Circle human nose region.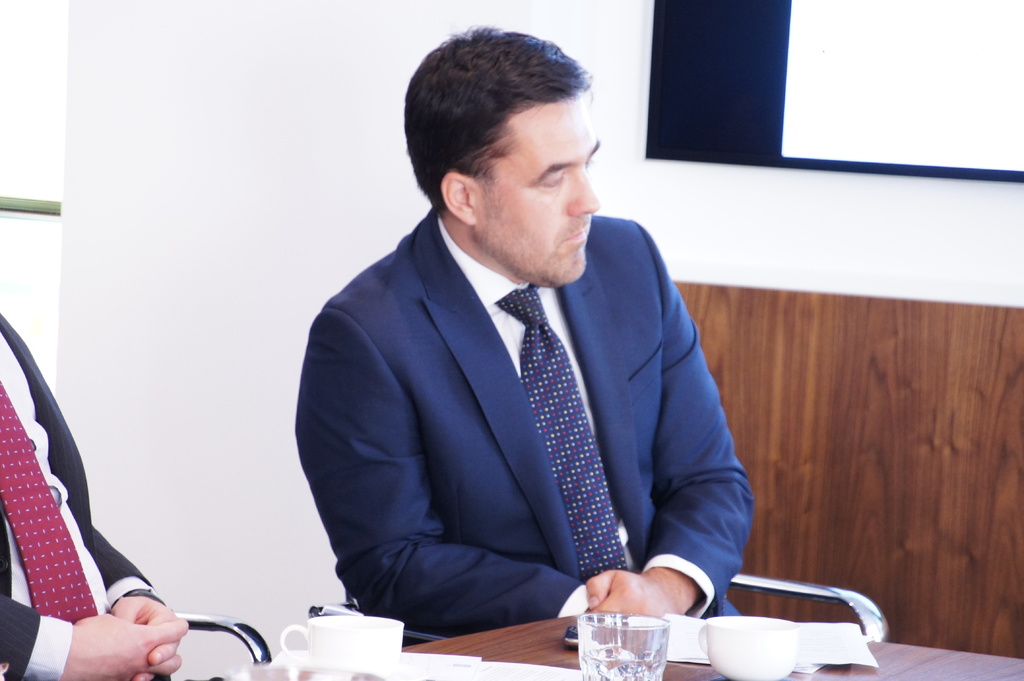
Region: 564 167 601 220.
